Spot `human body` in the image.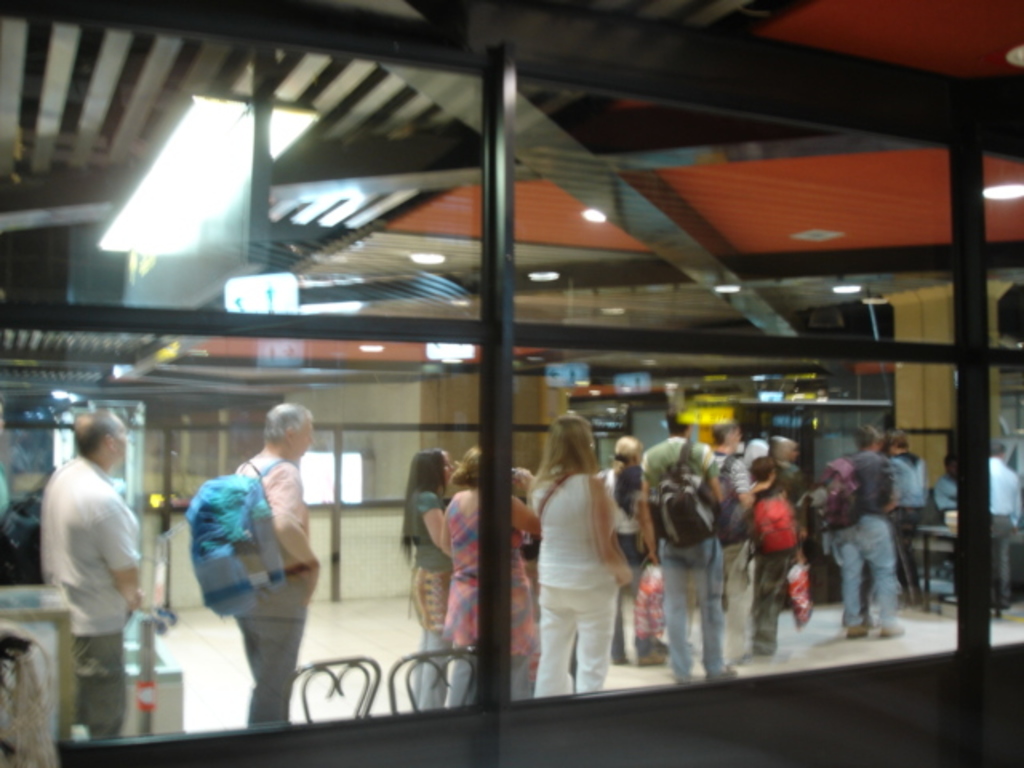
`human body` found at (left=989, top=438, right=1022, bottom=619).
